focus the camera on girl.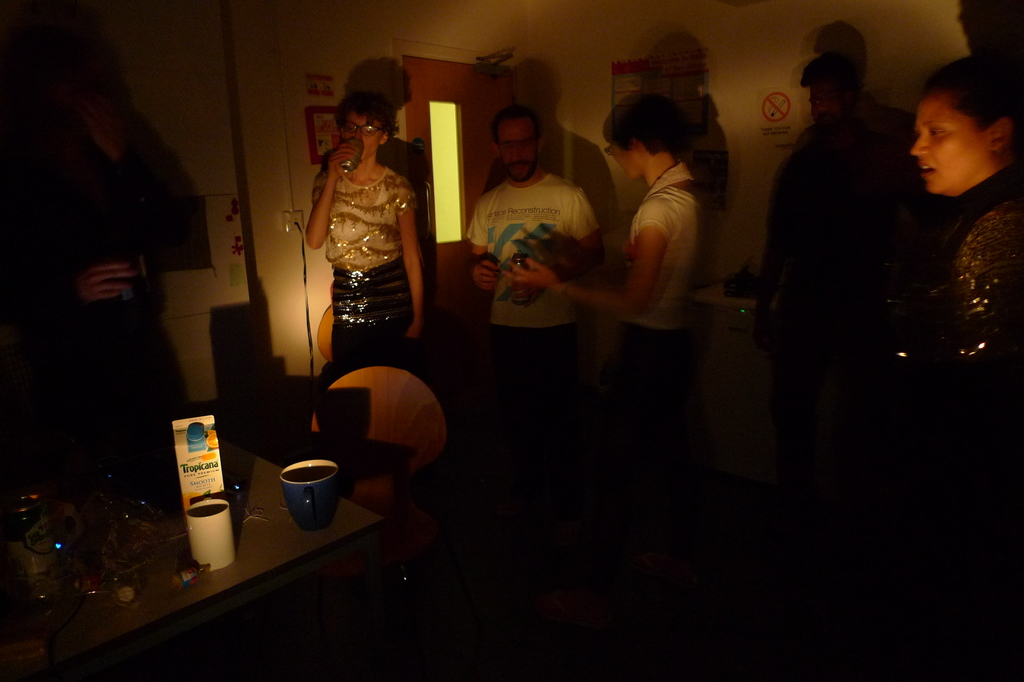
Focus region: l=297, t=90, r=429, b=369.
